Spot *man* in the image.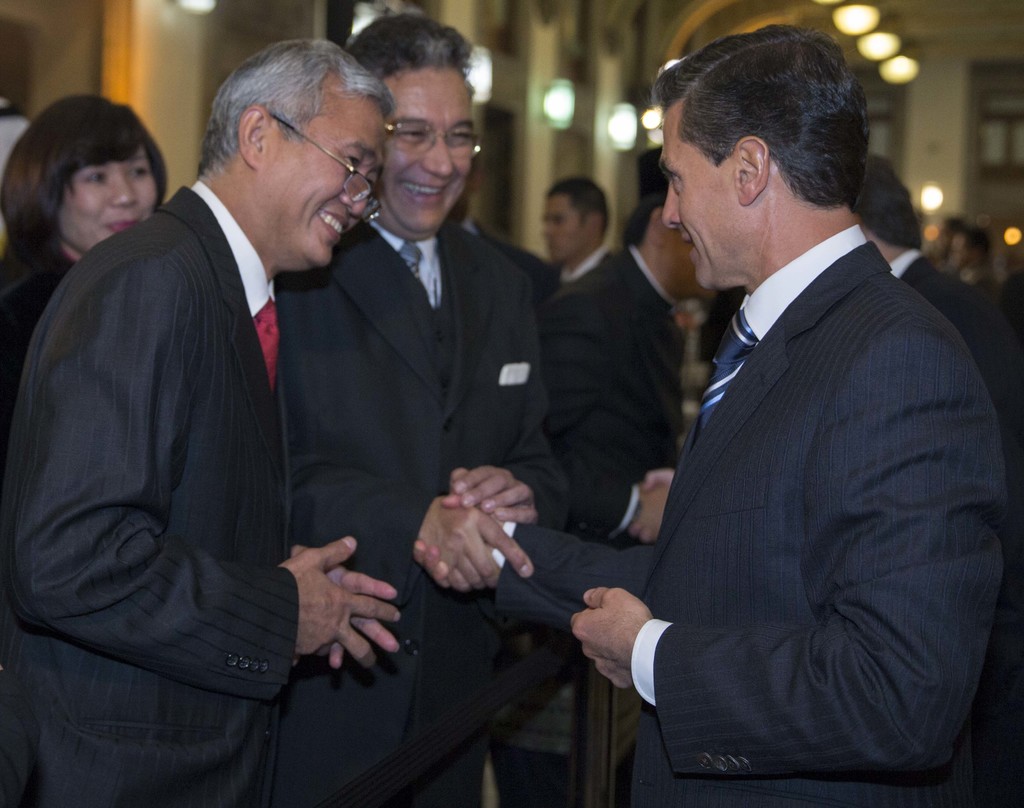
*man* found at detection(0, 37, 406, 807).
